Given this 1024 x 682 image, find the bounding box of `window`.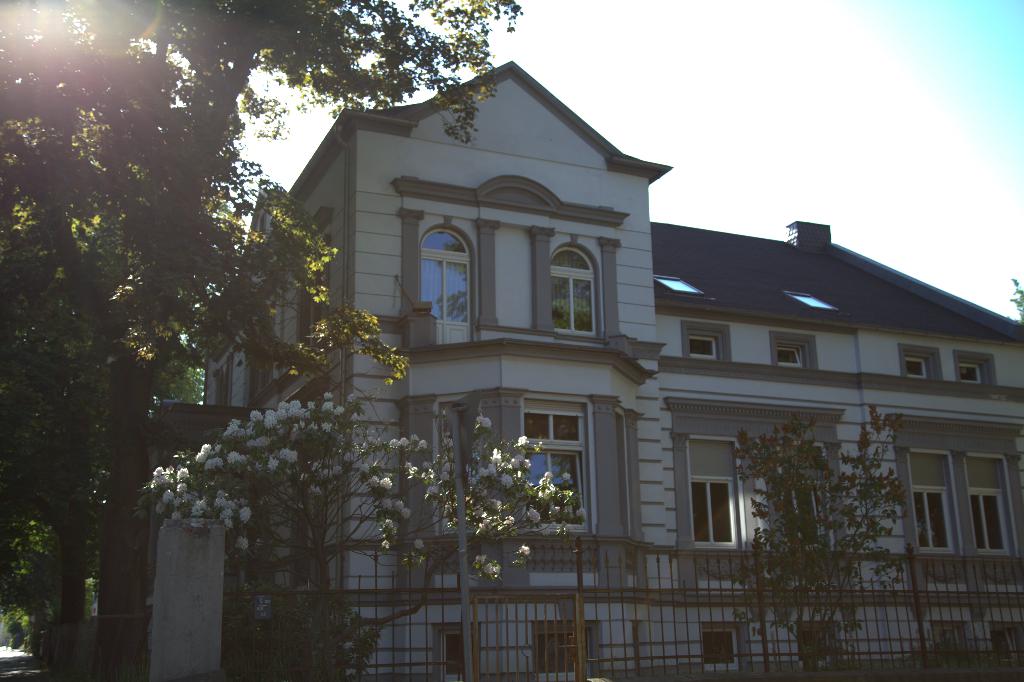
x1=529 y1=621 x2=609 y2=676.
